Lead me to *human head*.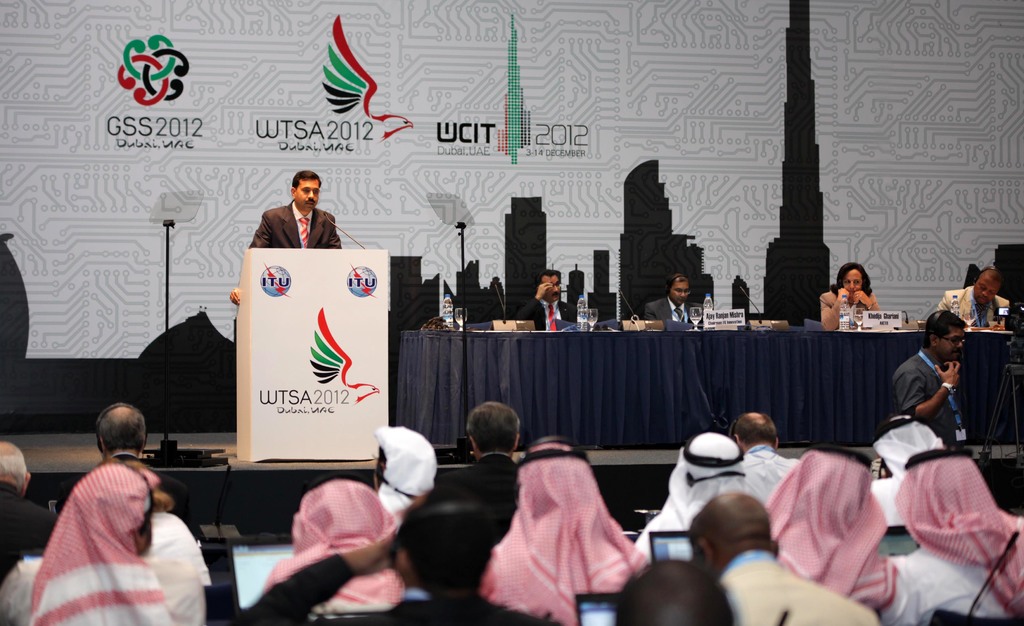
Lead to 289:168:321:211.
